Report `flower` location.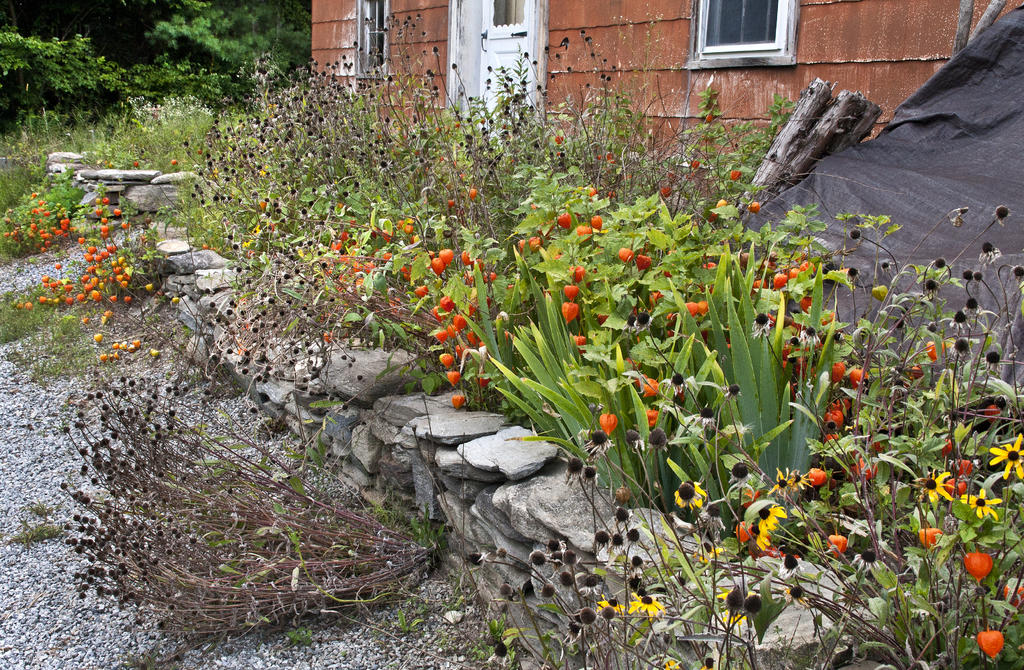
Report: <bbox>555, 214, 573, 229</bbox>.
